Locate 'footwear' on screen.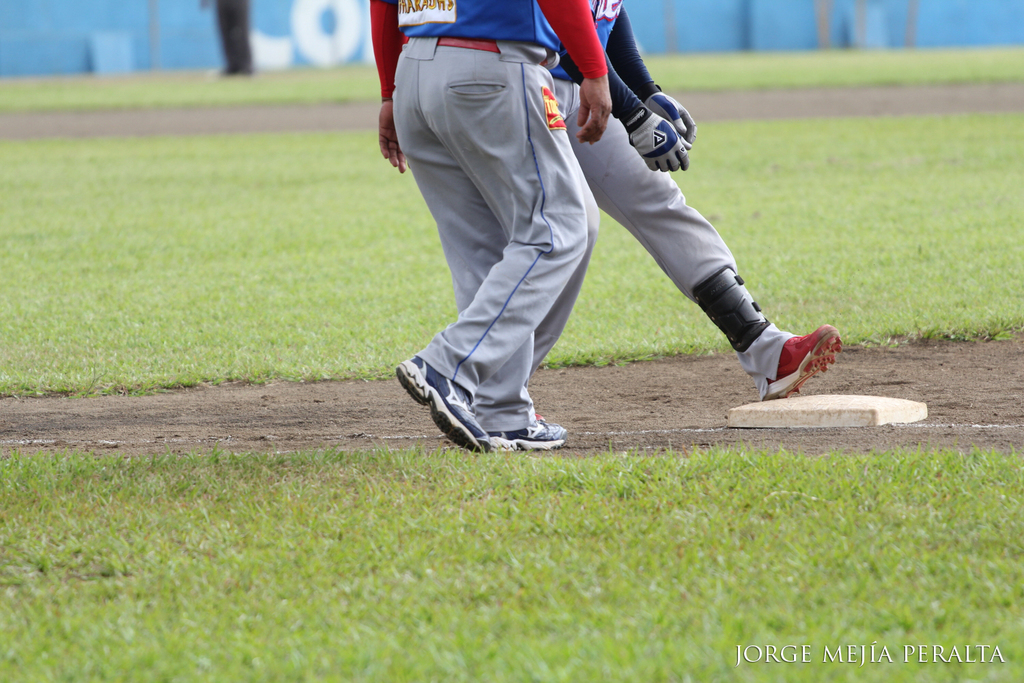
On screen at 733 322 840 400.
